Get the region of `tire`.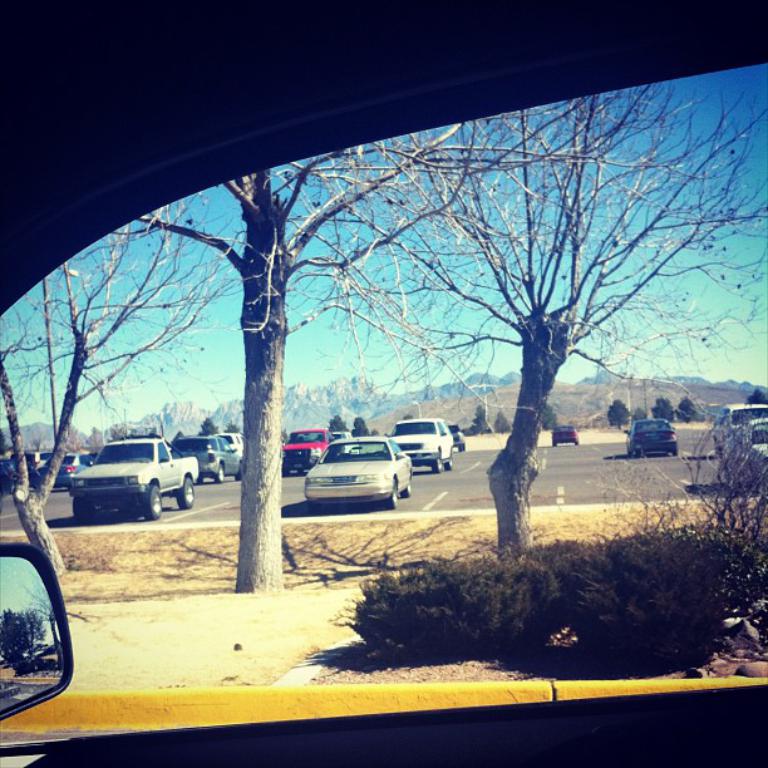
(632, 452, 640, 461).
